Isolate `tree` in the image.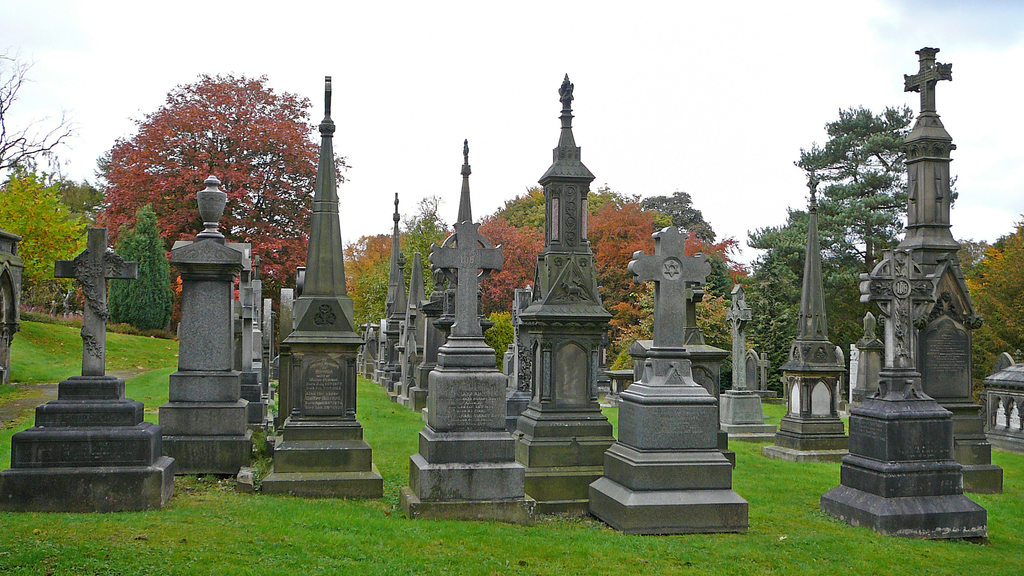
Isolated region: bbox=(477, 172, 634, 230).
